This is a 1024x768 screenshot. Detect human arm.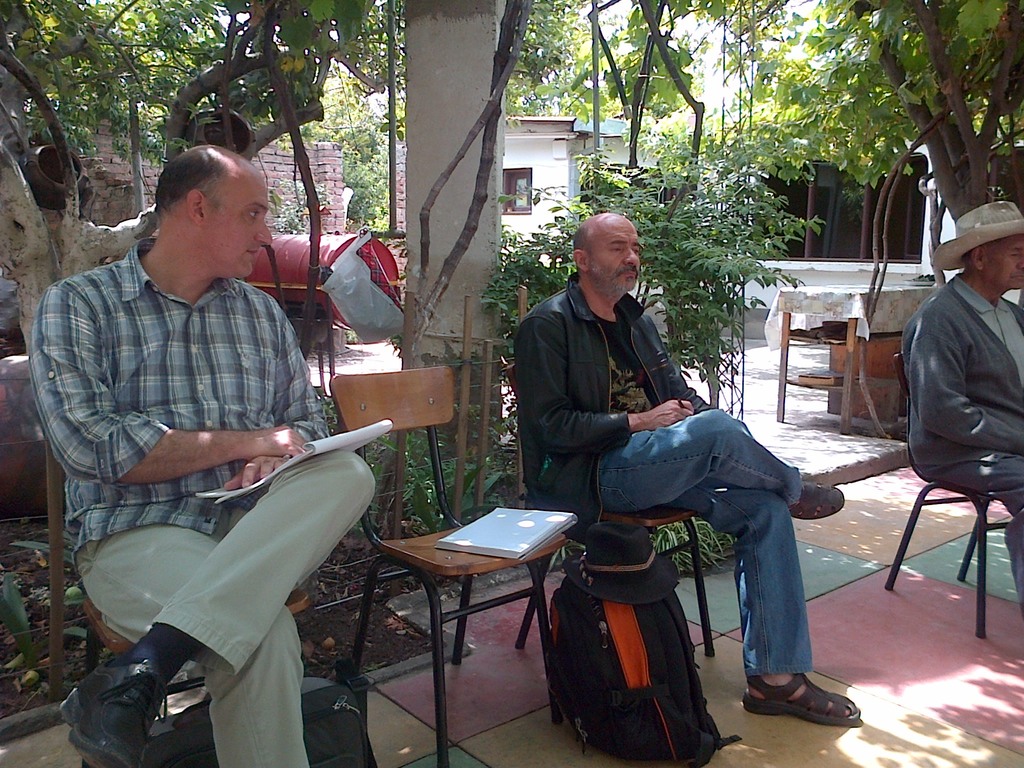
detection(218, 305, 332, 498).
